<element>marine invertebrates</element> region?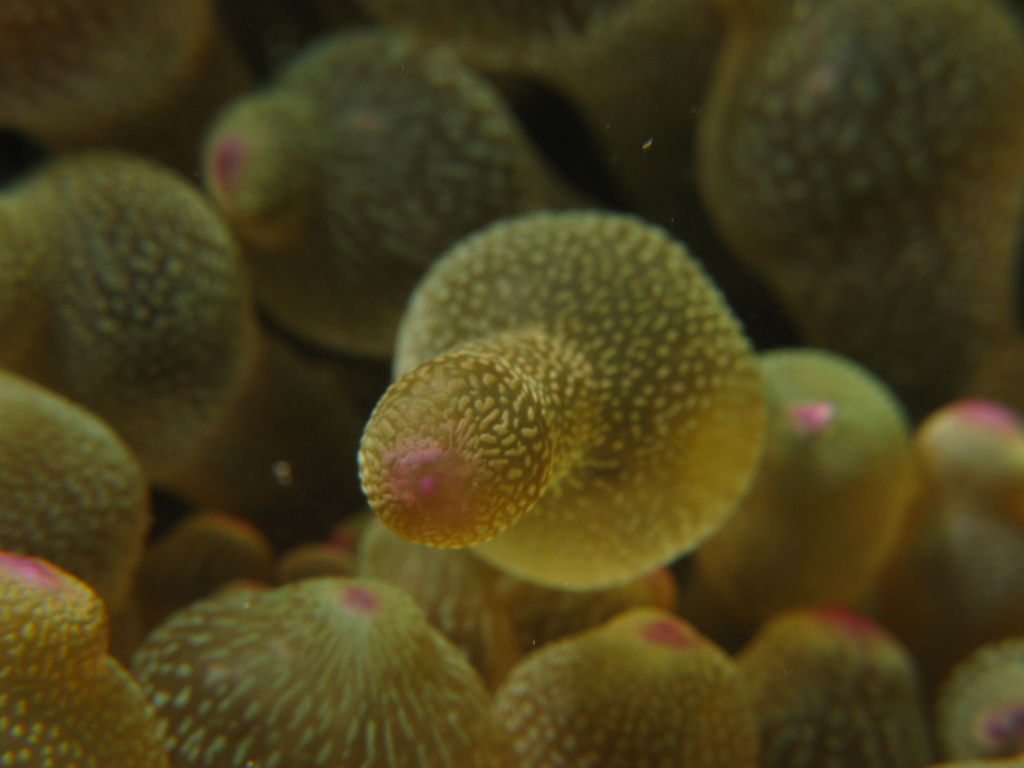
<region>228, 0, 788, 362</region>
